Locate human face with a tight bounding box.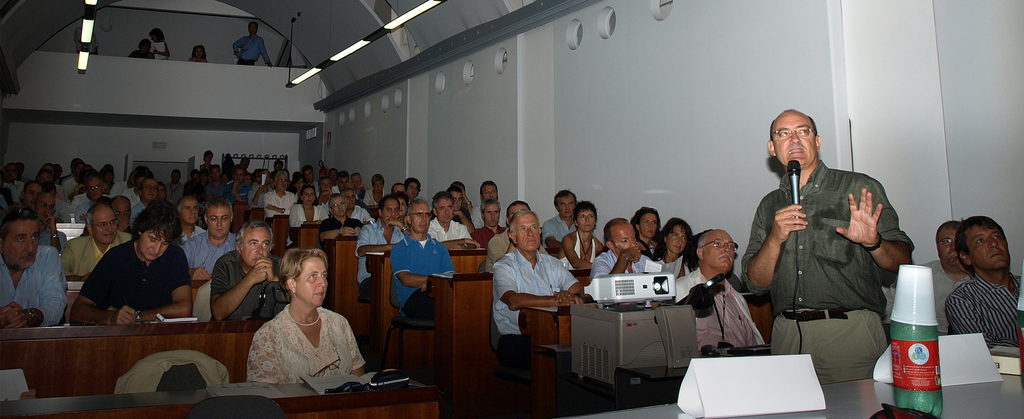
crop(482, 202, 499, 227).
